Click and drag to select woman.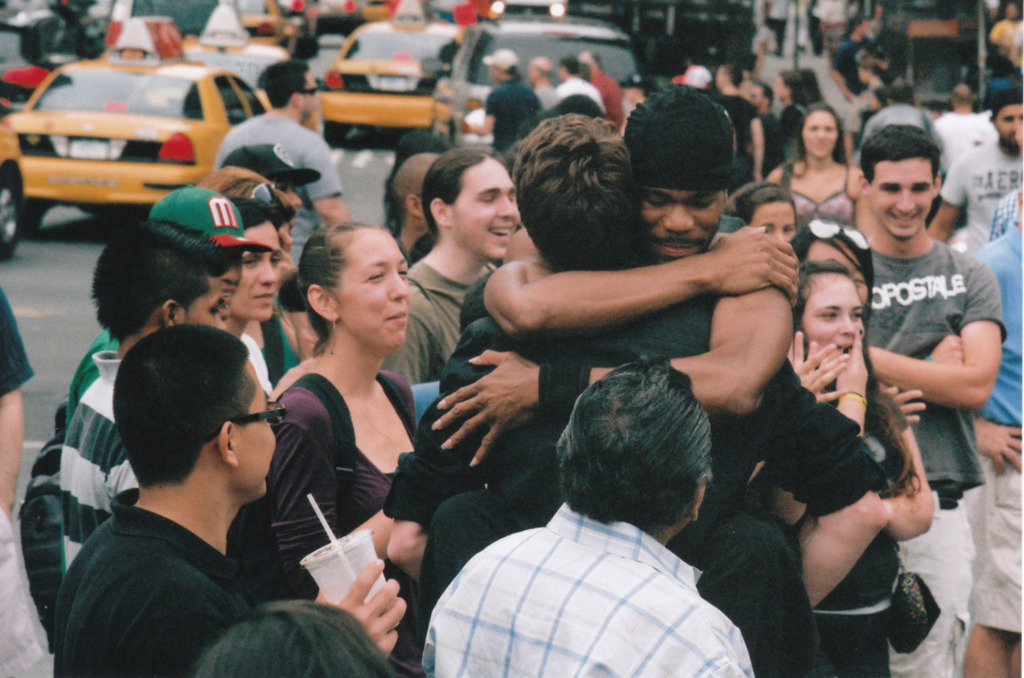
Selection: bbox(786, 219, 876, 324).
